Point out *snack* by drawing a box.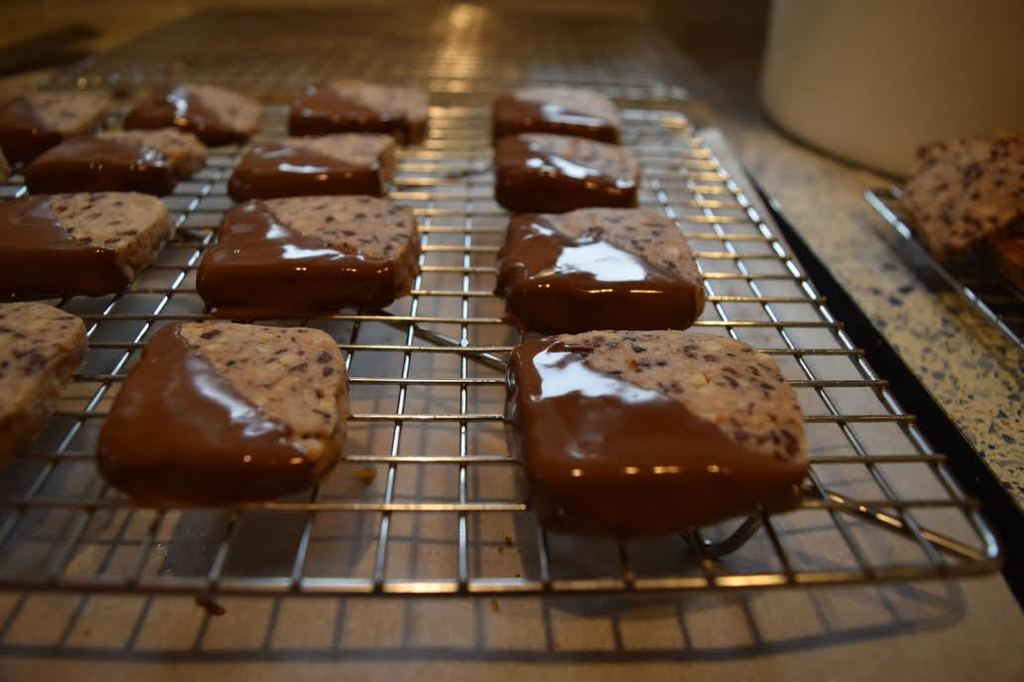
<box>188,196,435,299</box>.
